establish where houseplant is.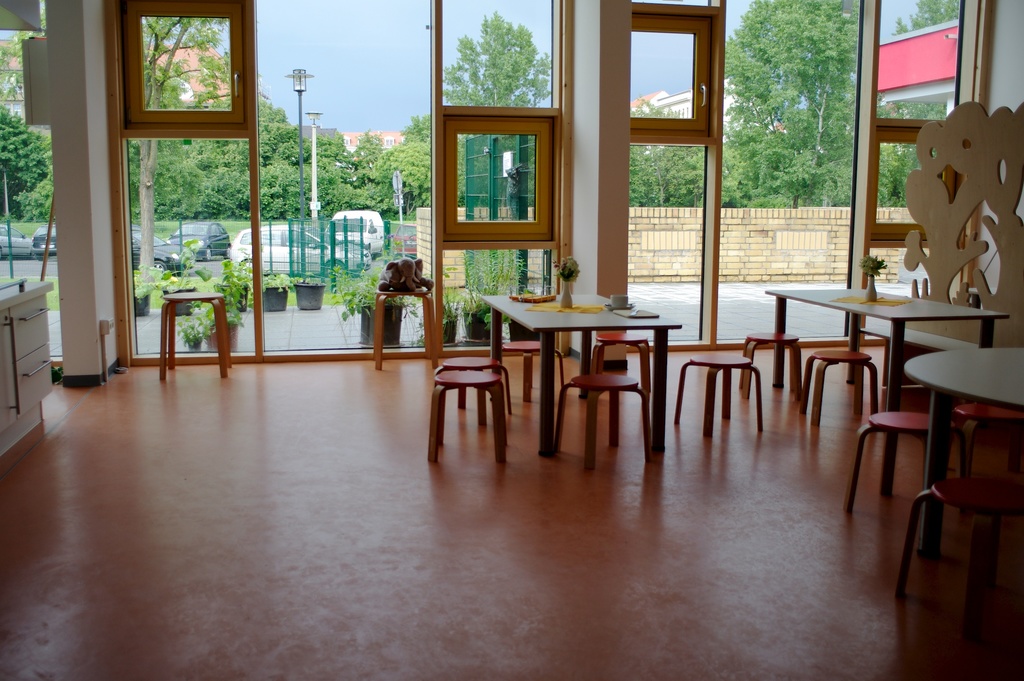
Established at detection(502, 288, 547, 339).
